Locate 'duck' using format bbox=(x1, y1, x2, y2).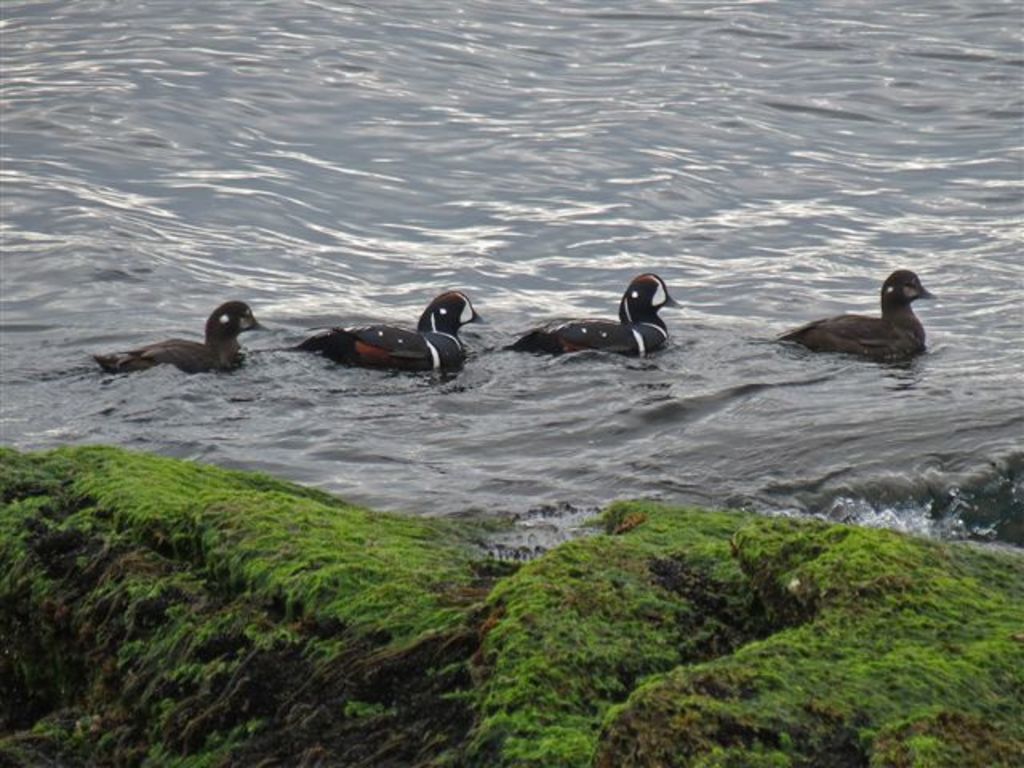
bbox=(94, 301, 264, 374).
